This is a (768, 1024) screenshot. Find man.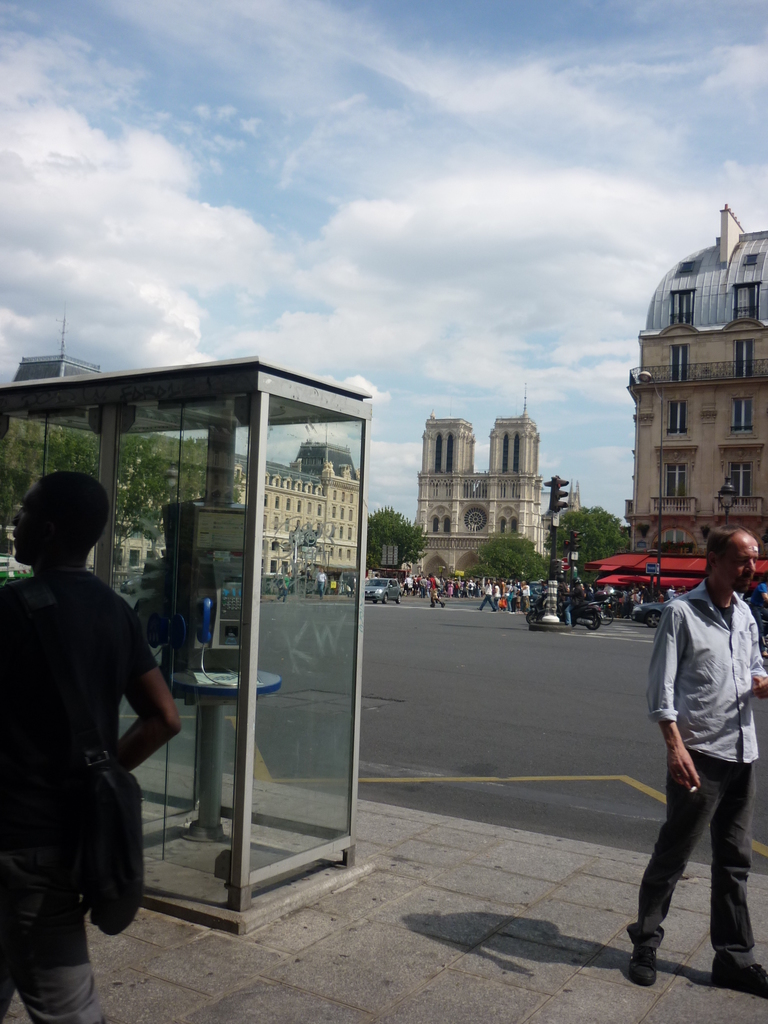
Bounding box: Rect(630, 522, 756, 983).
